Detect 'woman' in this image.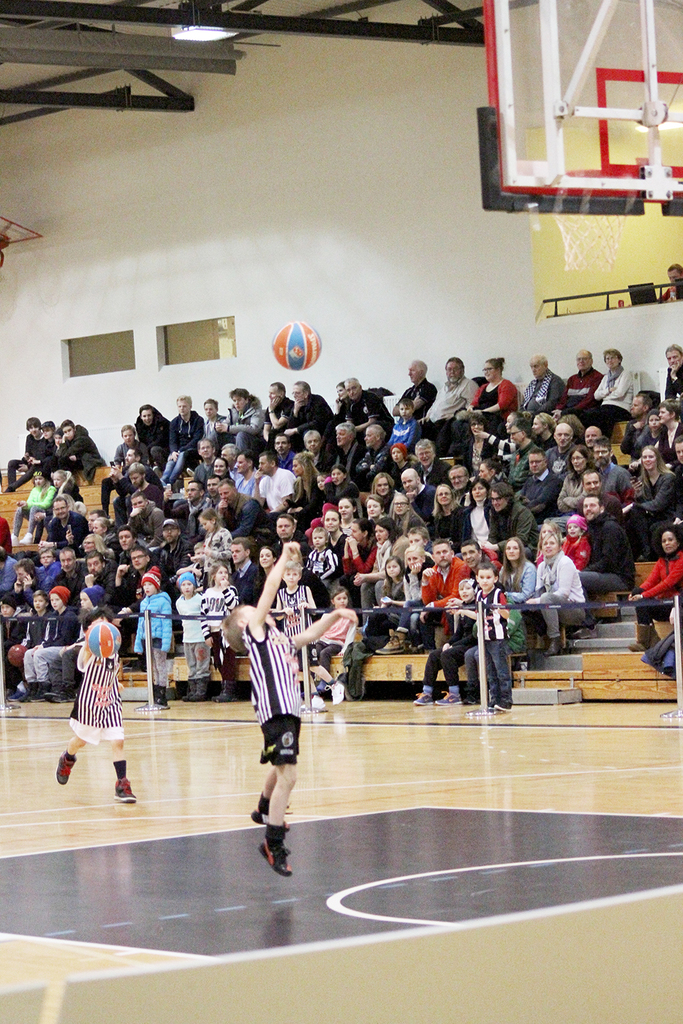
Detection: (255, 546, 279, 578).
